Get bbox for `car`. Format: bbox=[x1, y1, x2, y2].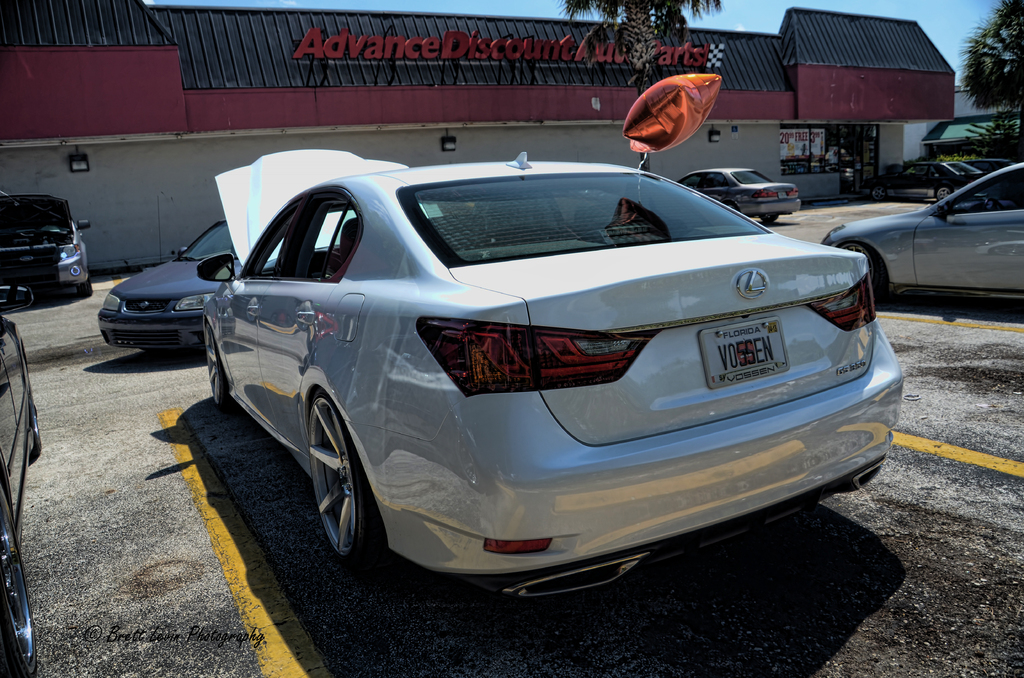
bbox=[0, 187, 95, 291].
